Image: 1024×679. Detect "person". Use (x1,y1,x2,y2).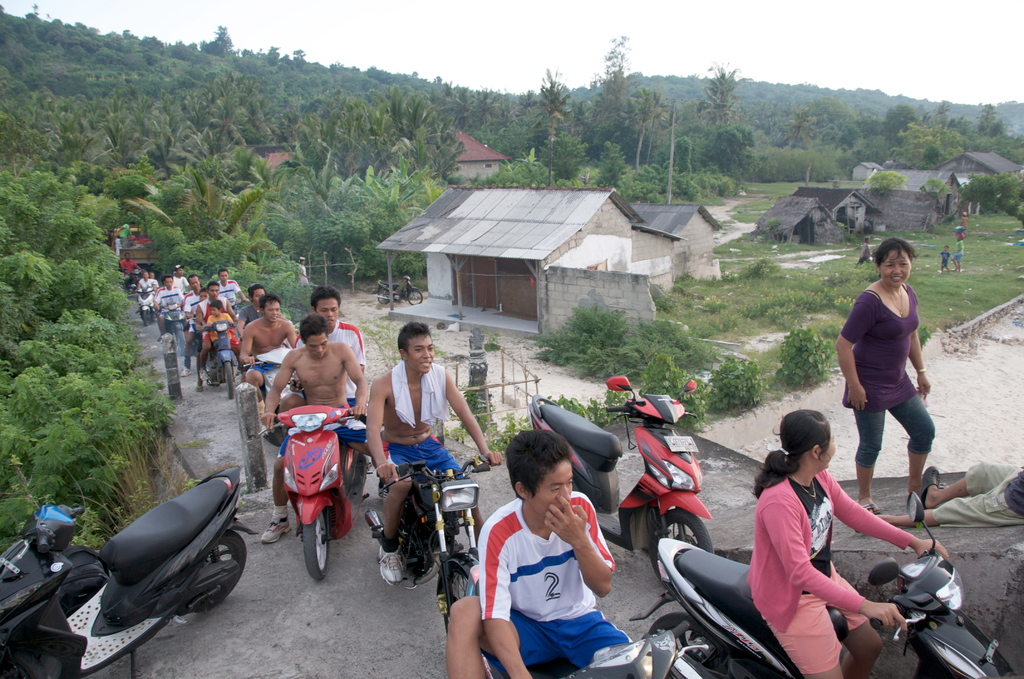
(269,306,360,562).
